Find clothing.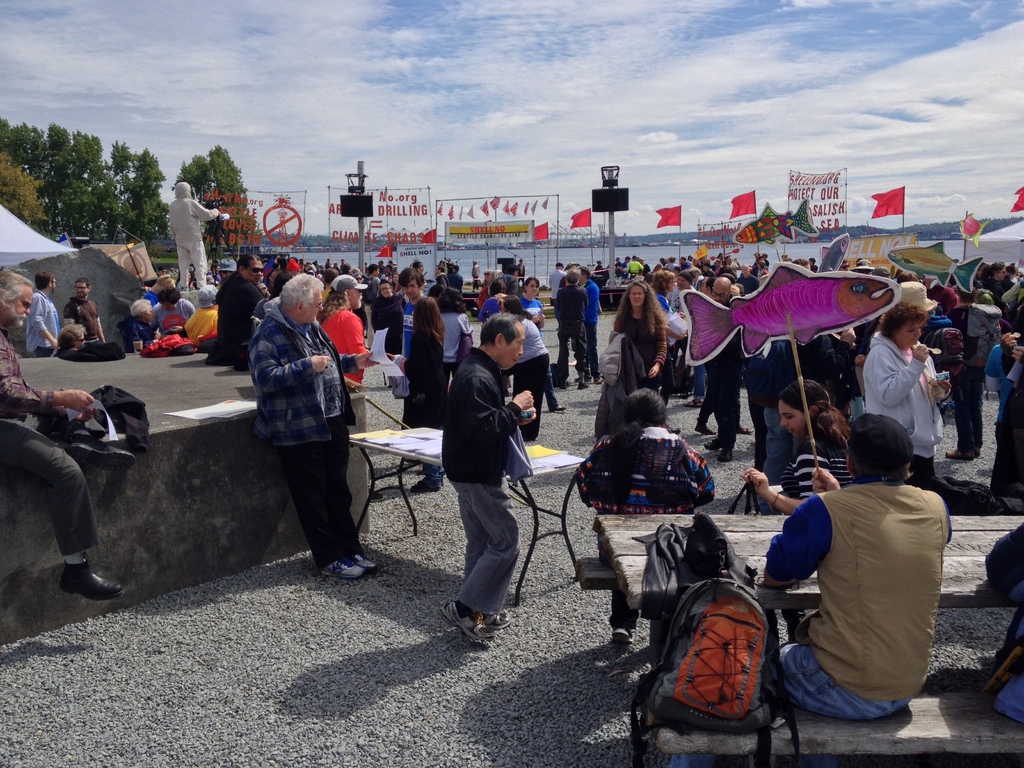
<region>843, 325, 962, 501</region>.
